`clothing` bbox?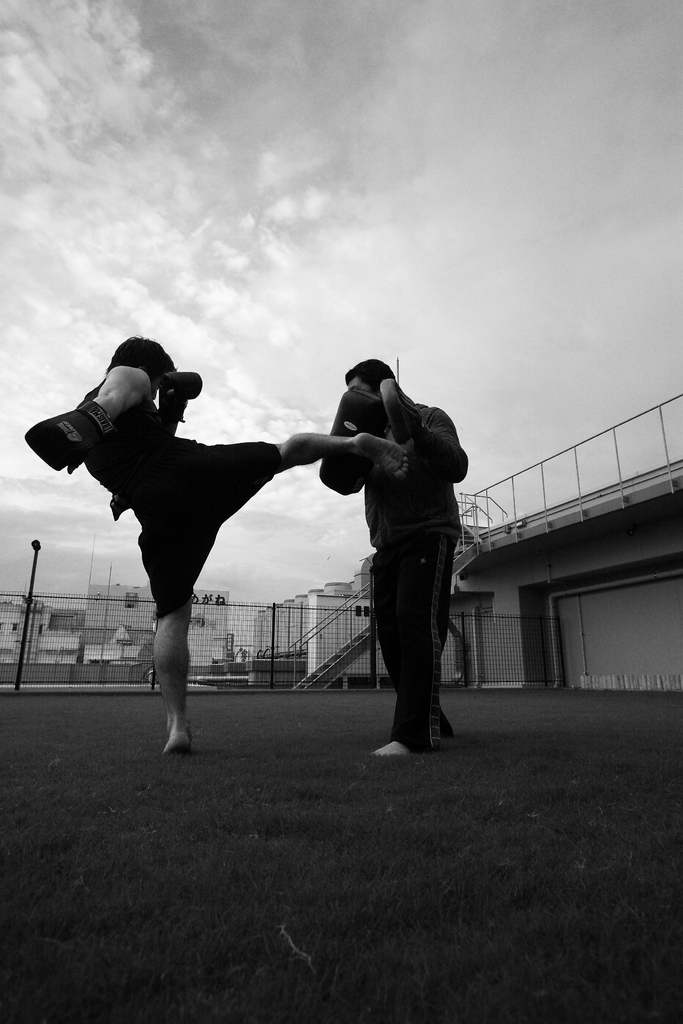
crop(40, 371, 290, 600)
